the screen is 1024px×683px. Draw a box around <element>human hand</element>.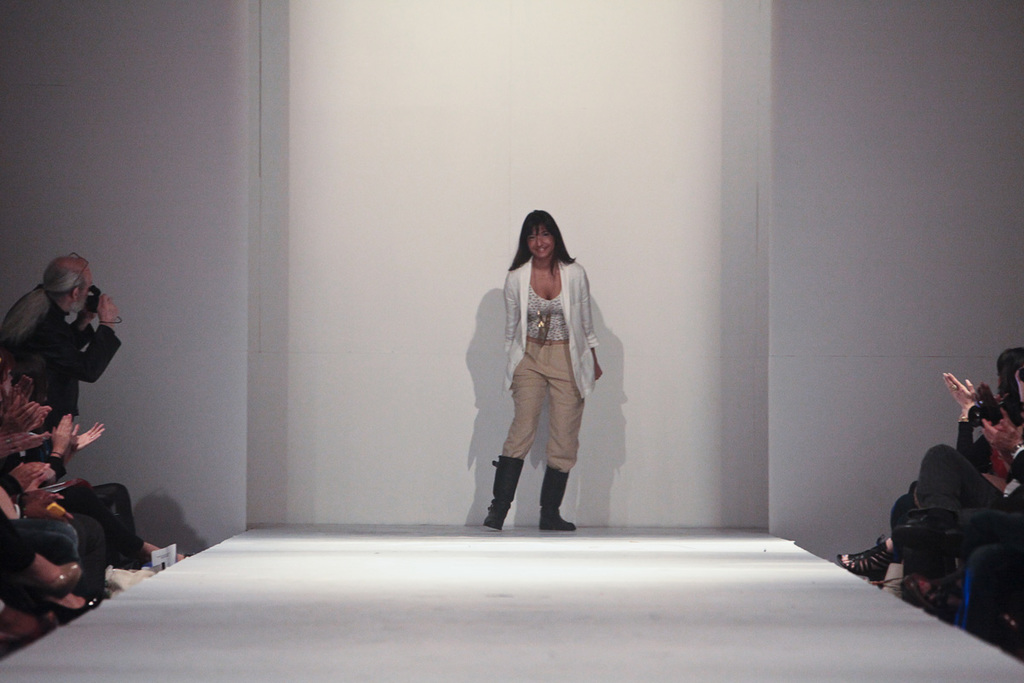
941 369 975 409.
